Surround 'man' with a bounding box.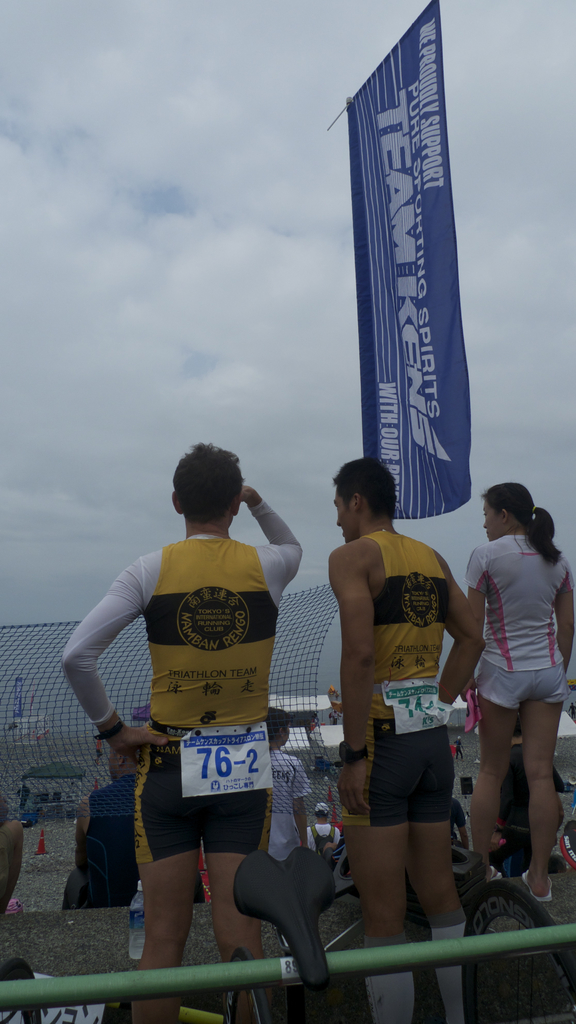
<bbox>79, 438, 323, 992</bbox>.
